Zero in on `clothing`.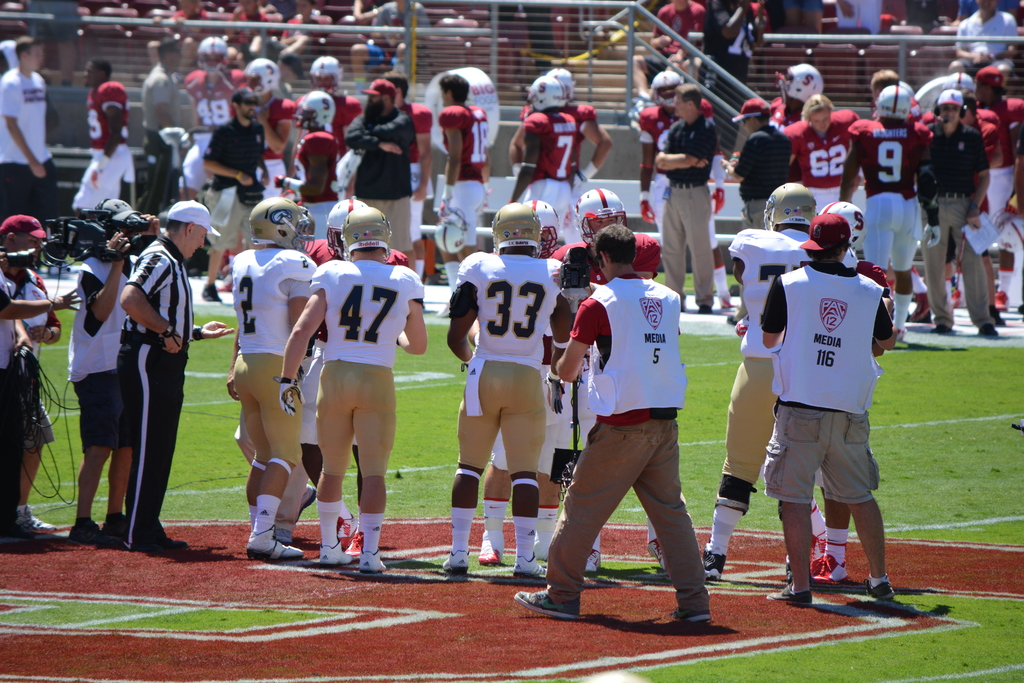
Zeroed in: [left=231, top=10, right=278, bottom=45].
